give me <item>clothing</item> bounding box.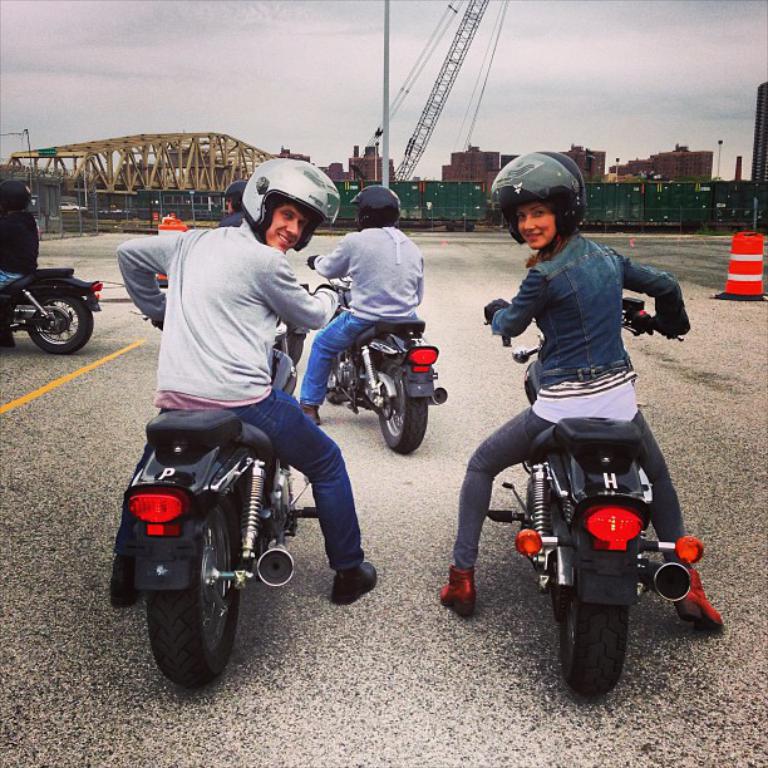
[302, 226, 424, 409].
